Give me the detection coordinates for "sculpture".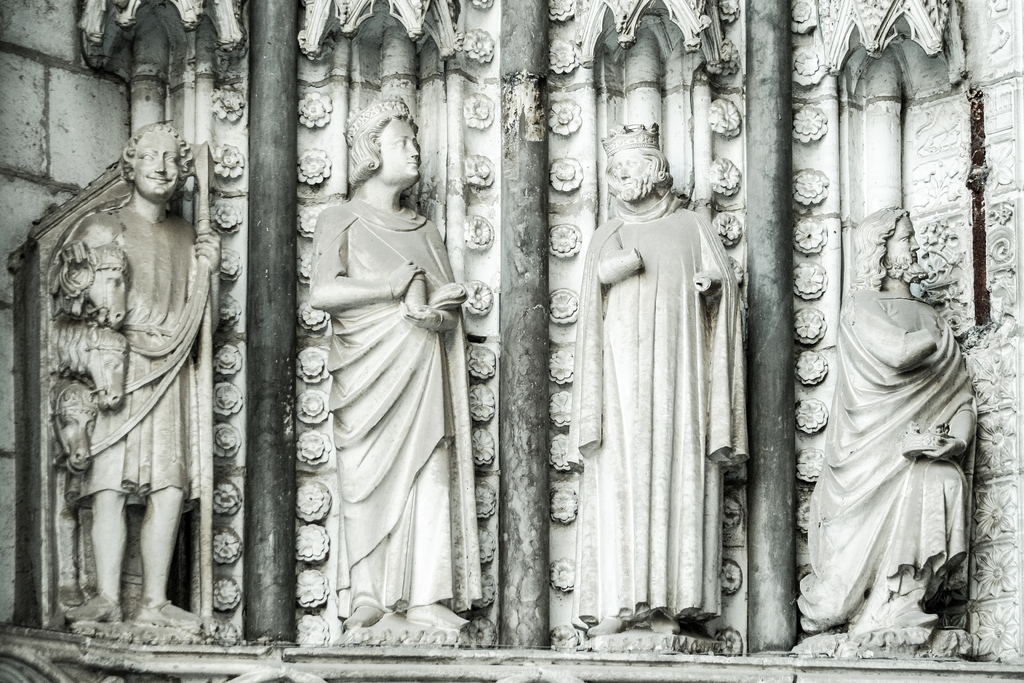
210 413 237 465.
